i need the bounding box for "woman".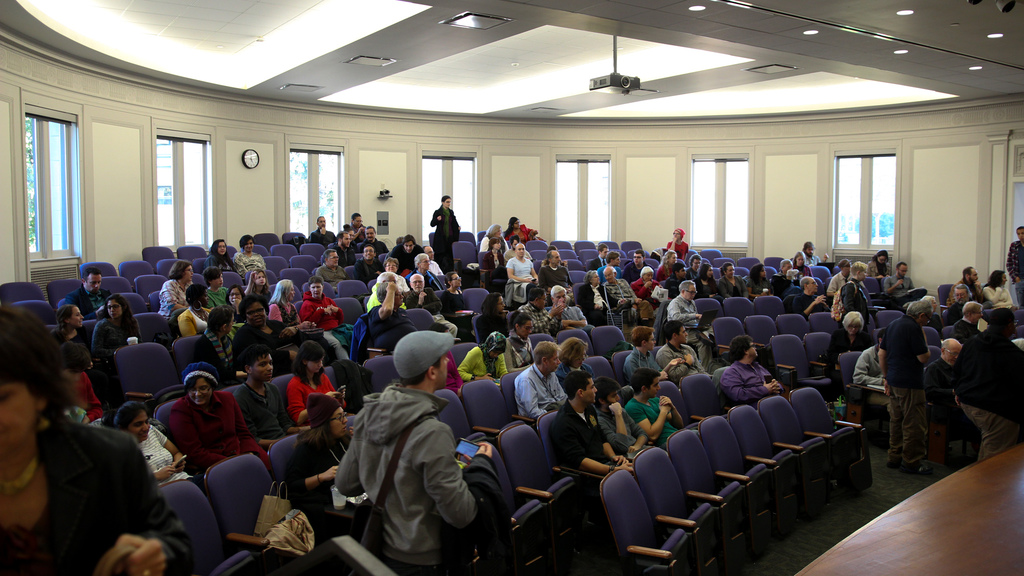
Here it is: locate(226, 283, 248, 321).
